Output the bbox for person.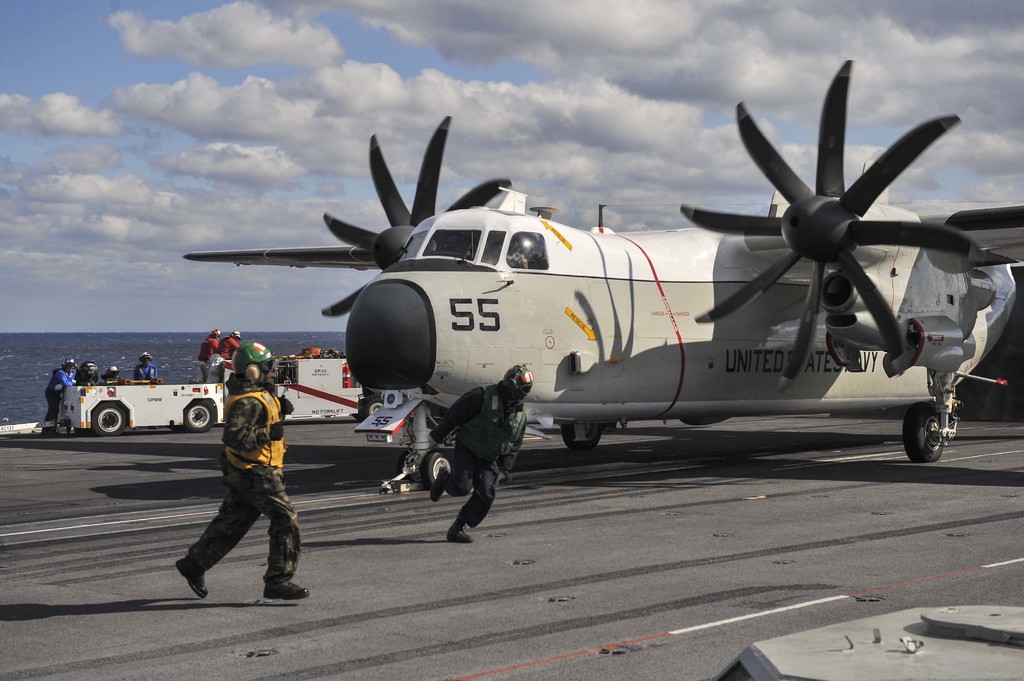
box(133, 352, 159, 385).
